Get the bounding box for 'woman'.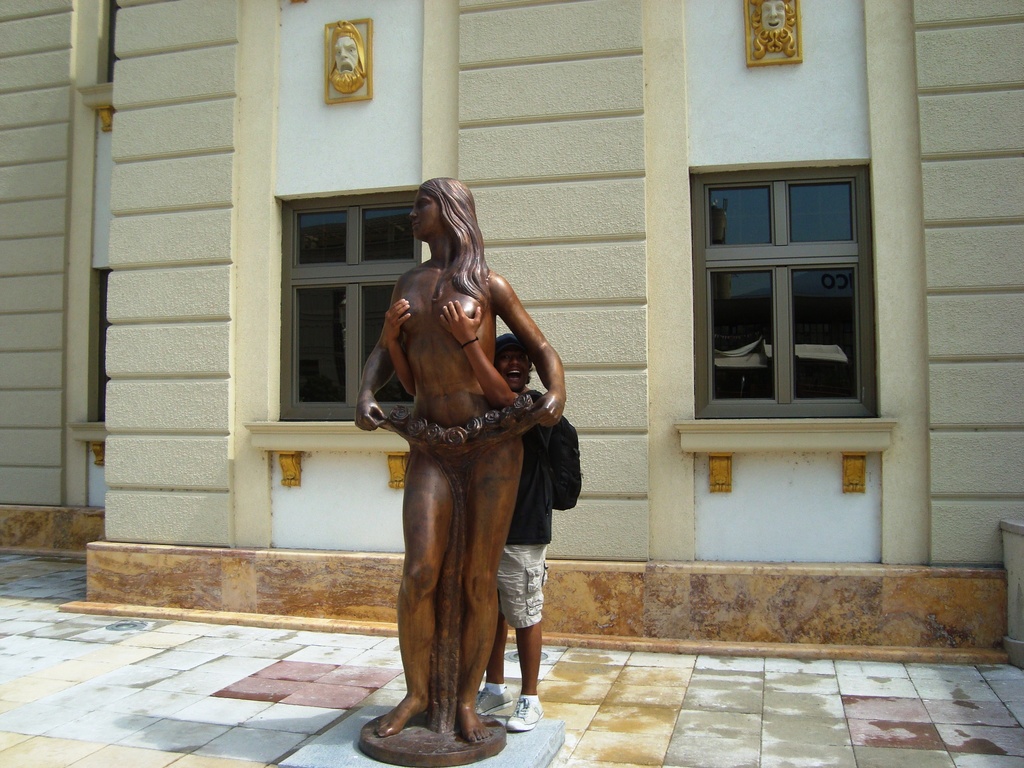
left=361, top=175, right=563, bottom=739.
